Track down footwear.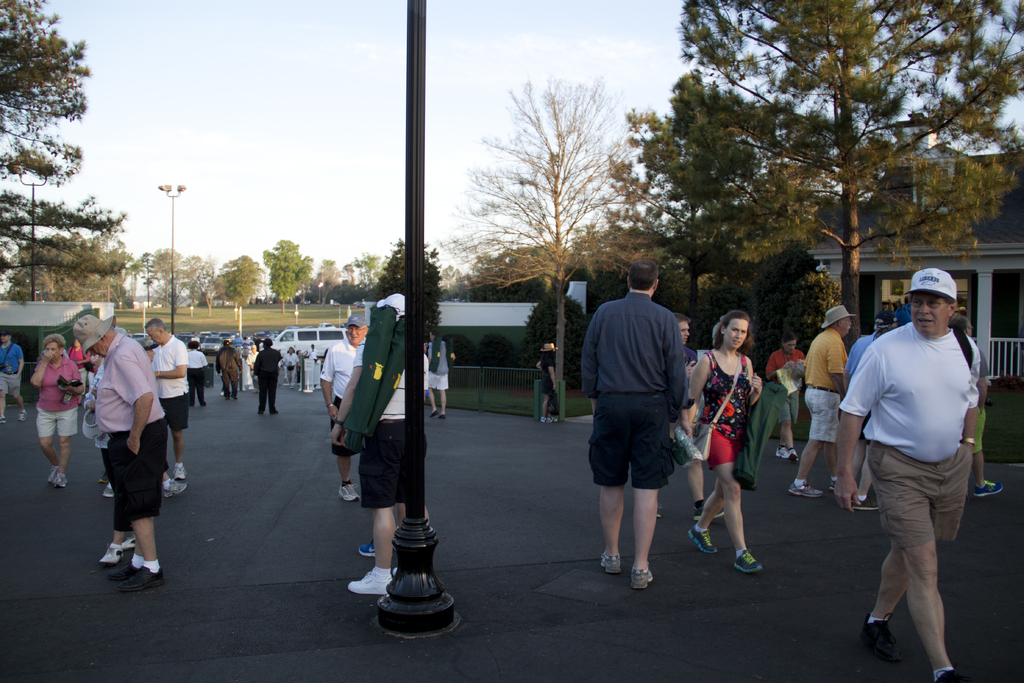
Tracked to Rect(973, 478, 1003, 498).
